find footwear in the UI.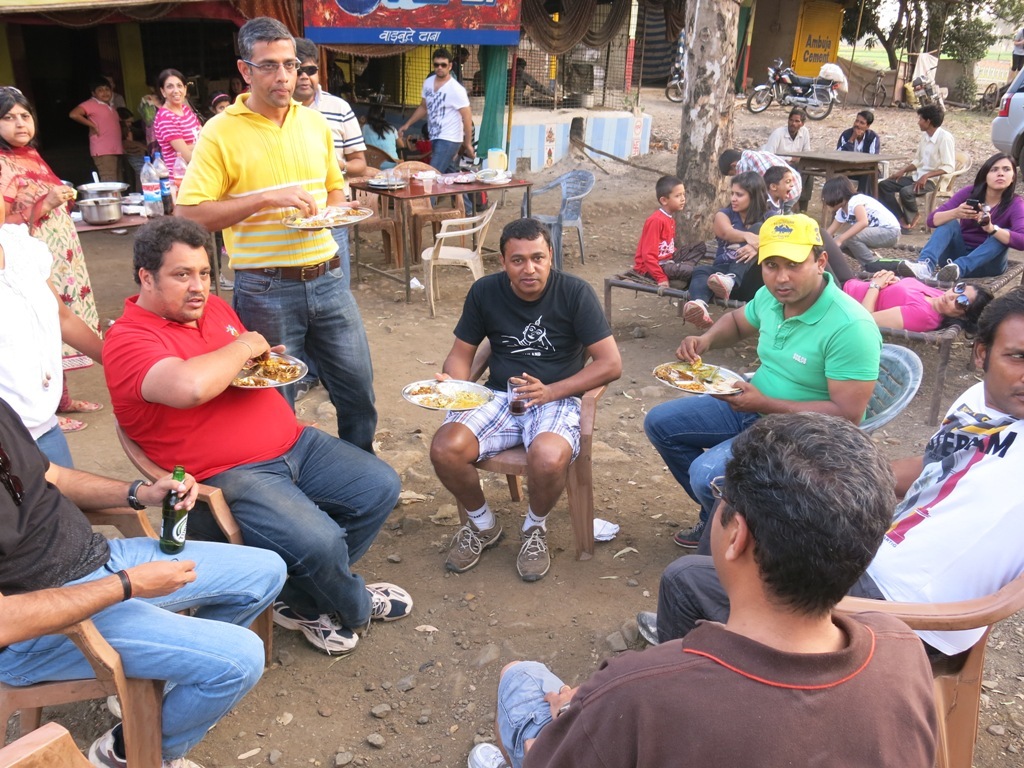
UI element at x1=638 y1=614 x2=660 y2=646.
